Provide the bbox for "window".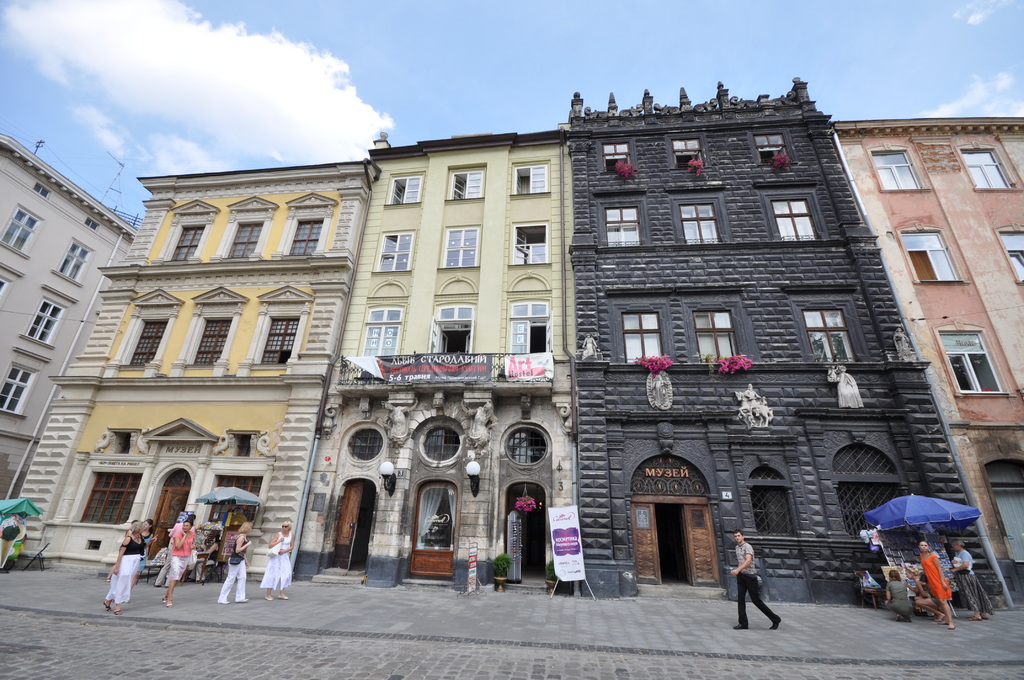
box=[431, 304, 477, 353].
